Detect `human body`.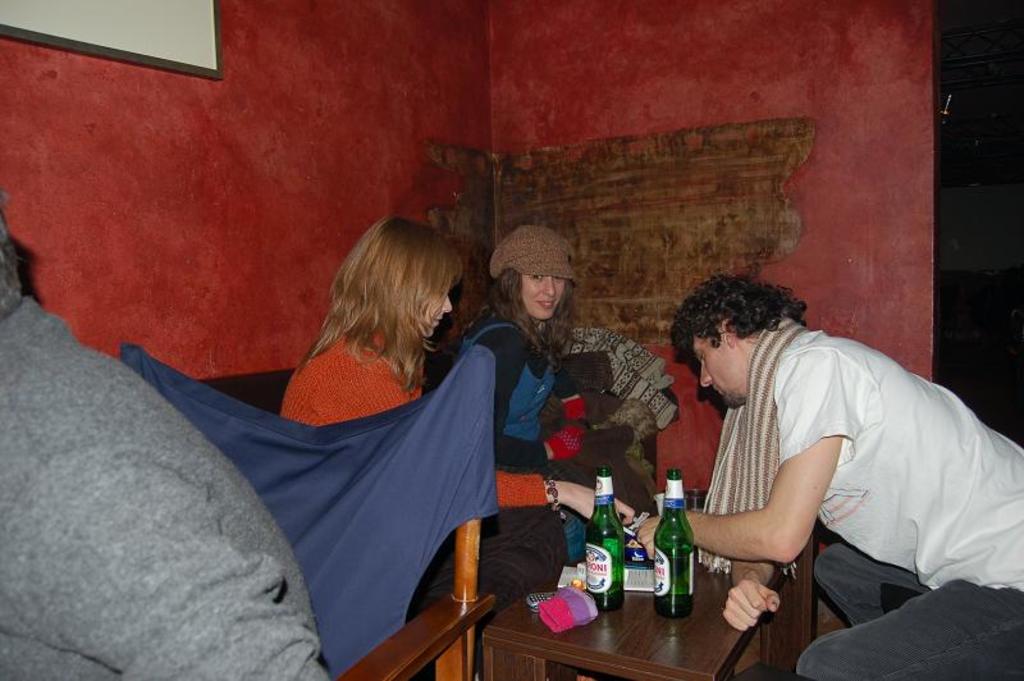
Detected at 0/212/338/680.
